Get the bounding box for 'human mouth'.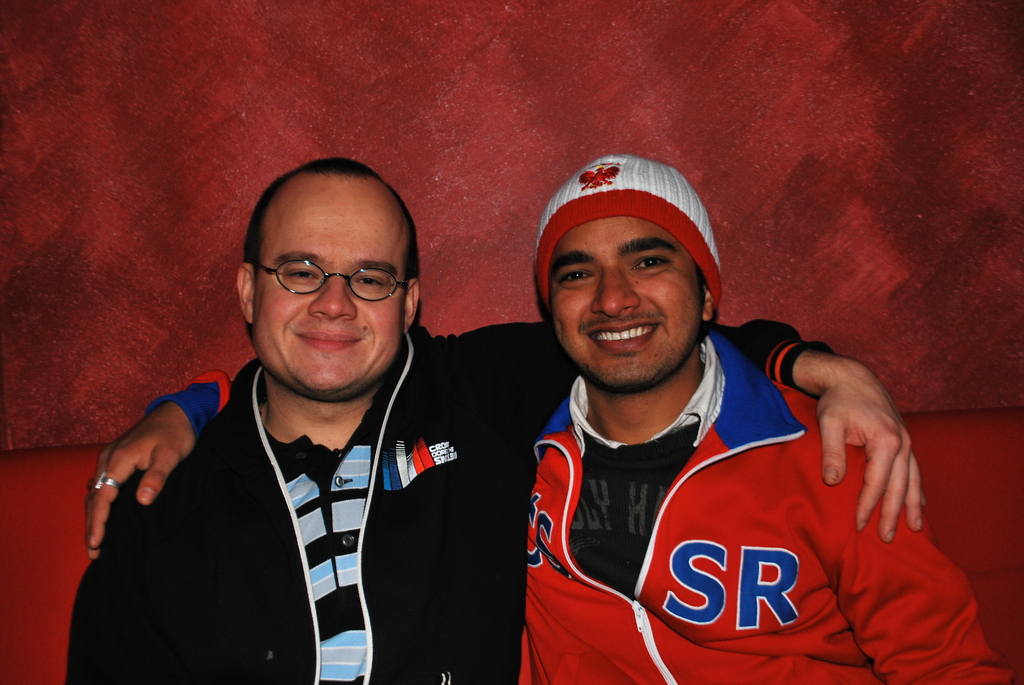
{"left": 588, "top": 322, "right": 662, "bottom": 353}.
